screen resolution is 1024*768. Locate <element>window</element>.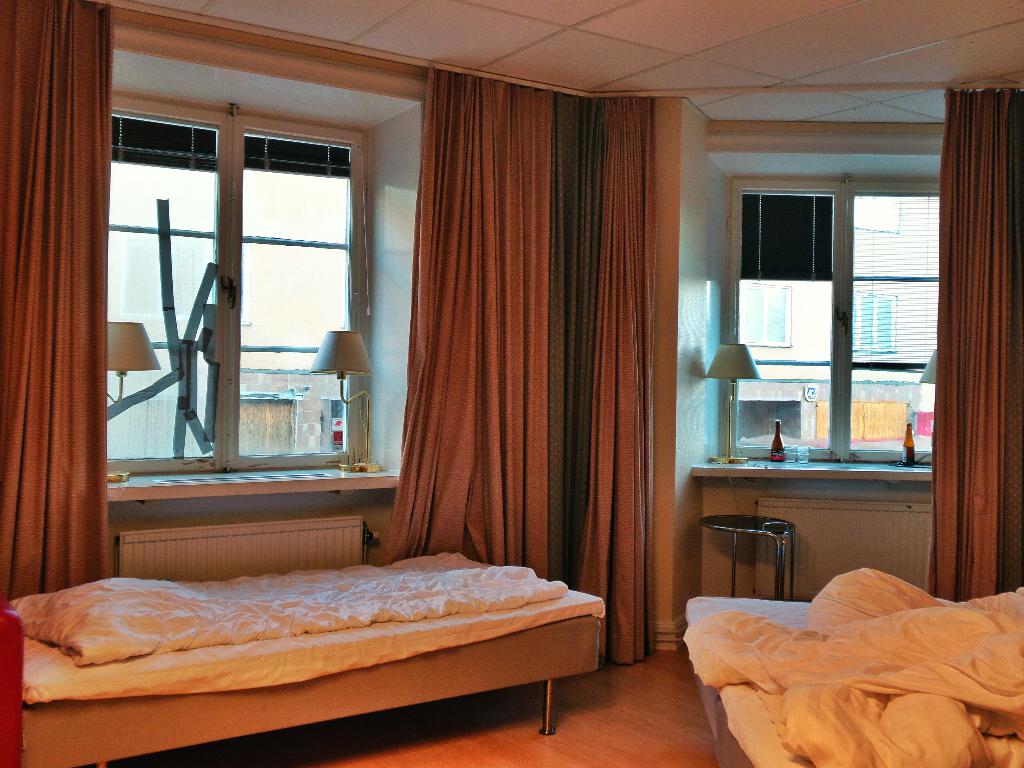
pyautogui.locateOnScreen(723, 176, 943, 463).
